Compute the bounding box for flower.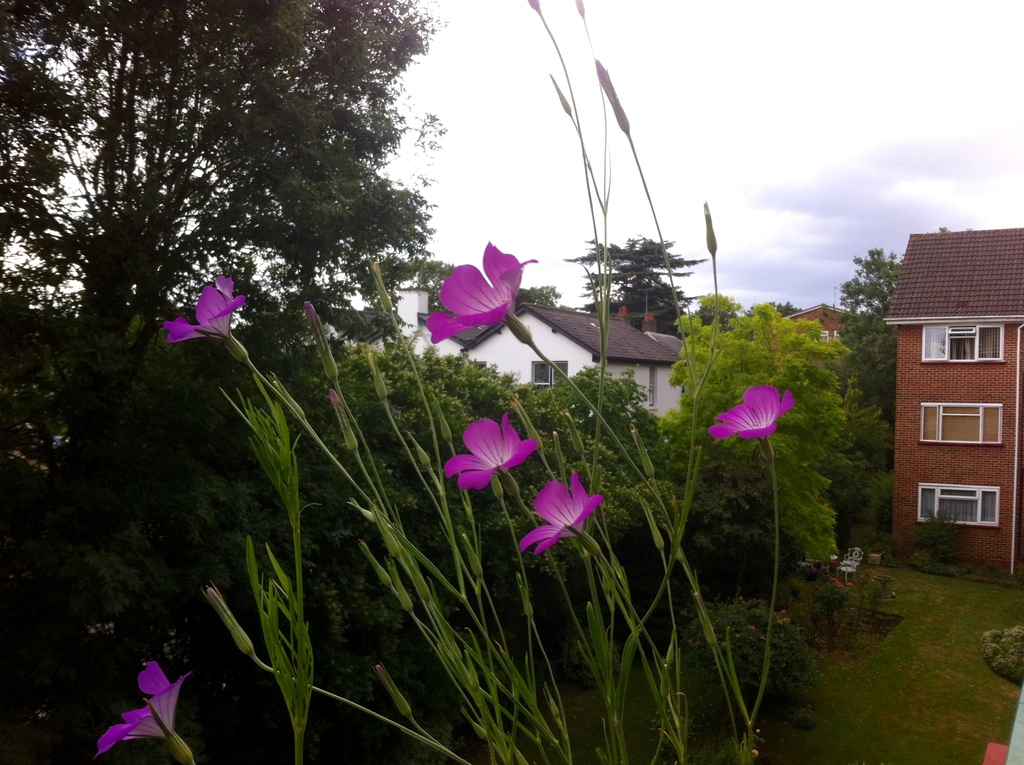
(left=520, top=469, right=599, bottom=554).
